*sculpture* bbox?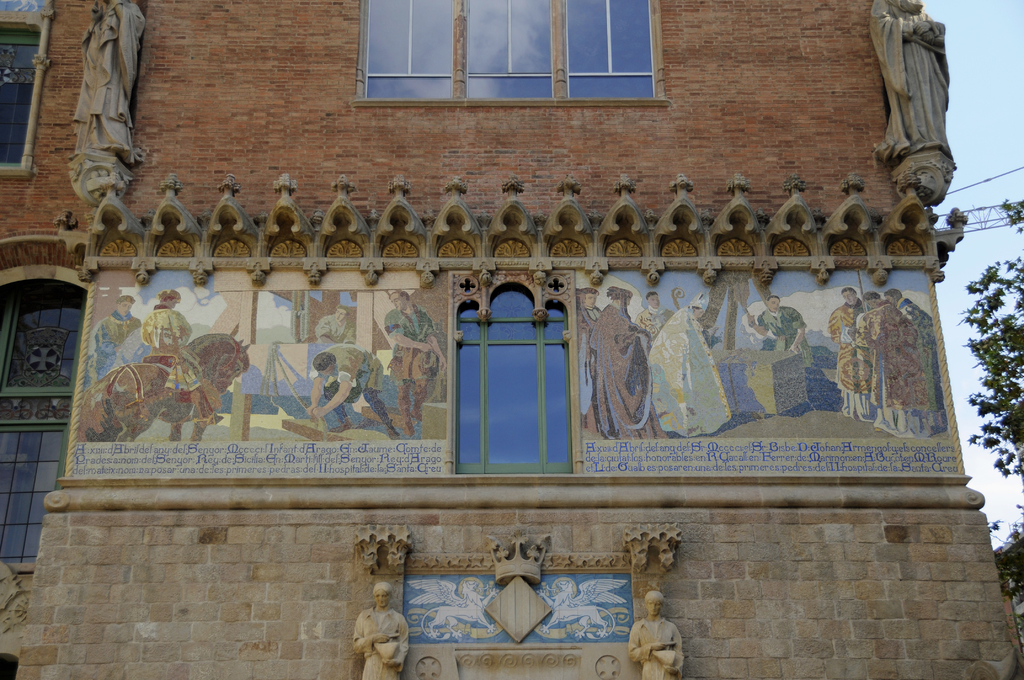
BBox(56, 0, 153, 169)
